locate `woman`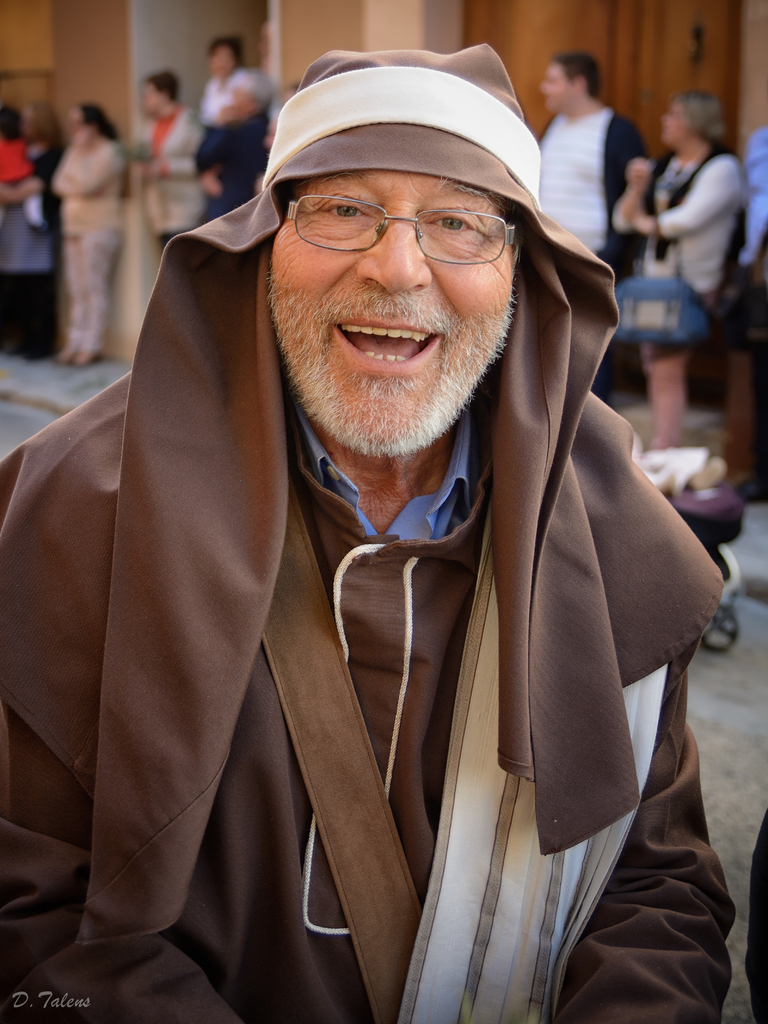
crop(66, 65, 697, 991)
